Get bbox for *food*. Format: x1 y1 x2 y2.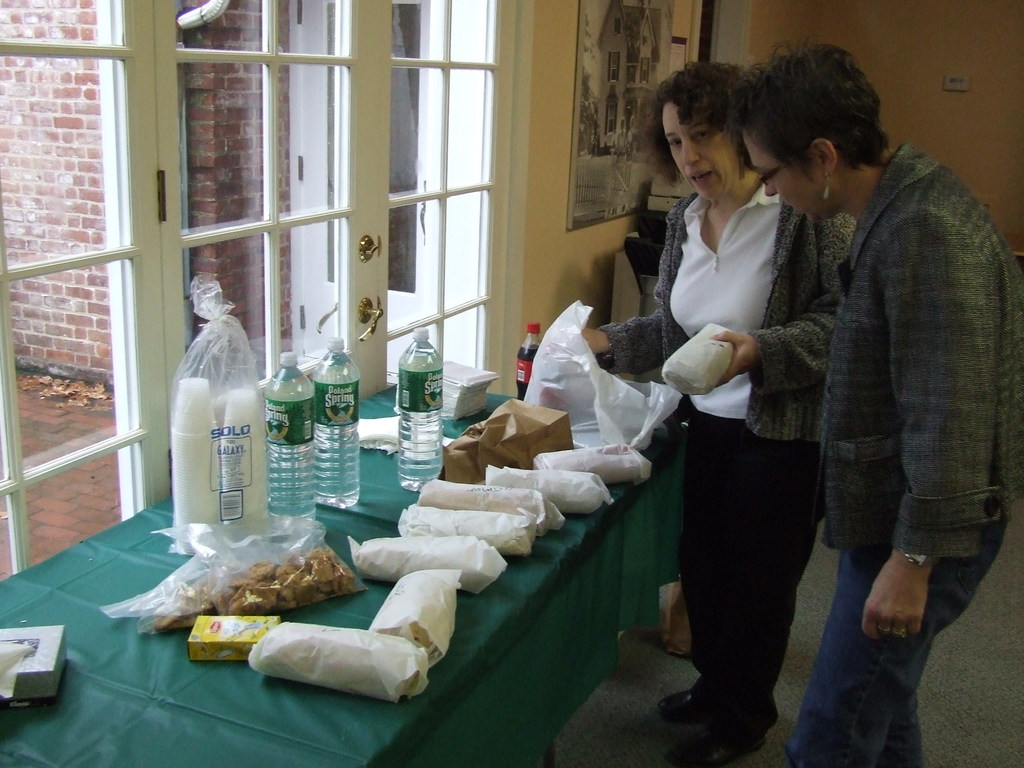
146 544 393 621.
